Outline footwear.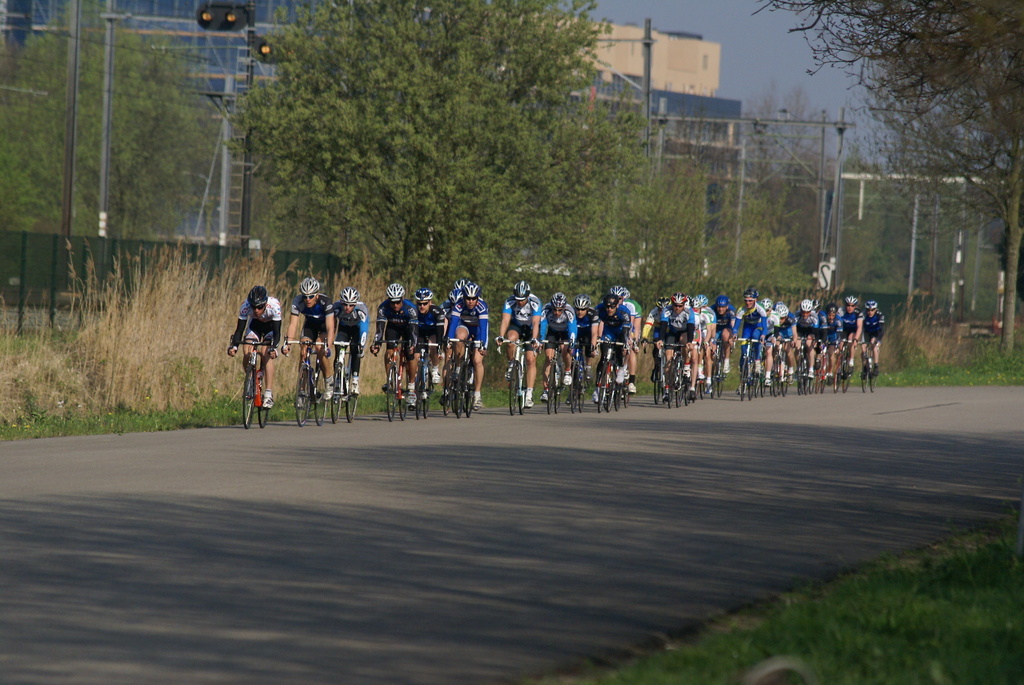
Outline: pyautogui.locateOnScreen(561, 370, 572, 386).
